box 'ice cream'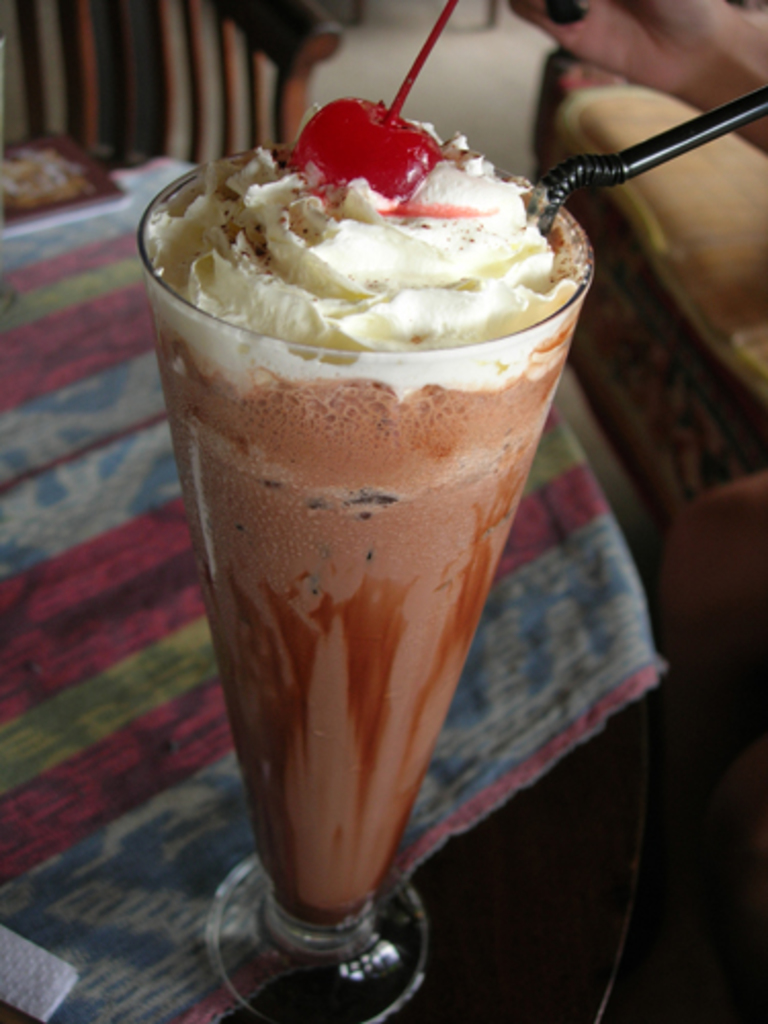
bbox=[135, 66, 575, 877]
